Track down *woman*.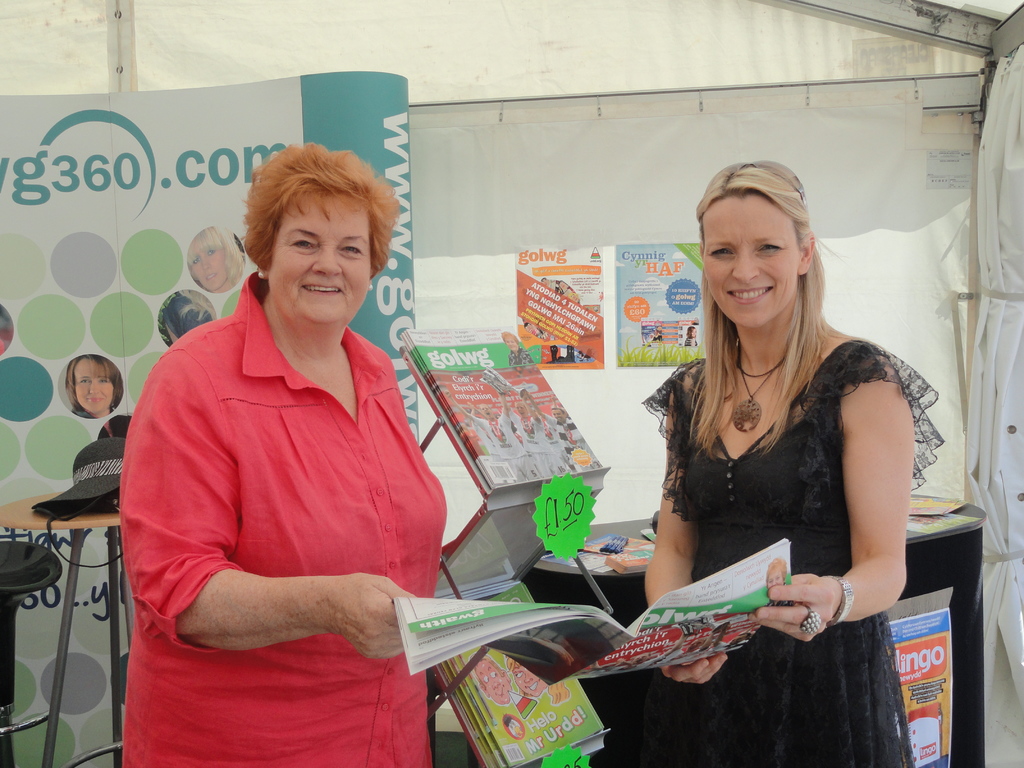
Tracked to {"x1": 506, "y1": 323, "x2": 543, "y2": 368}.
